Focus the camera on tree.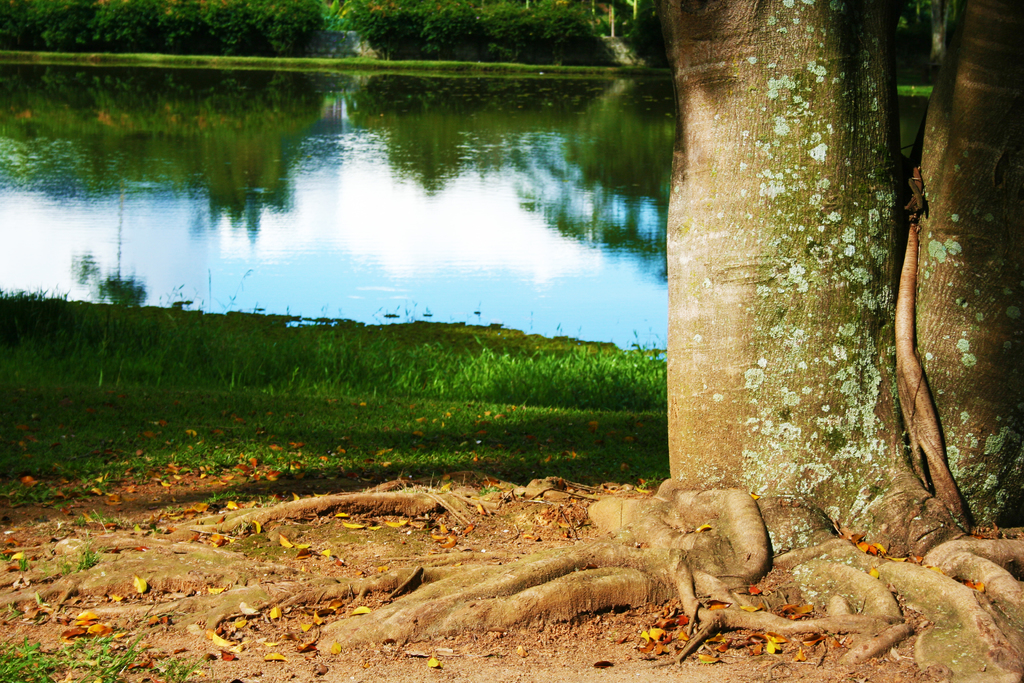
Focus region: 666 0 1023 669.
